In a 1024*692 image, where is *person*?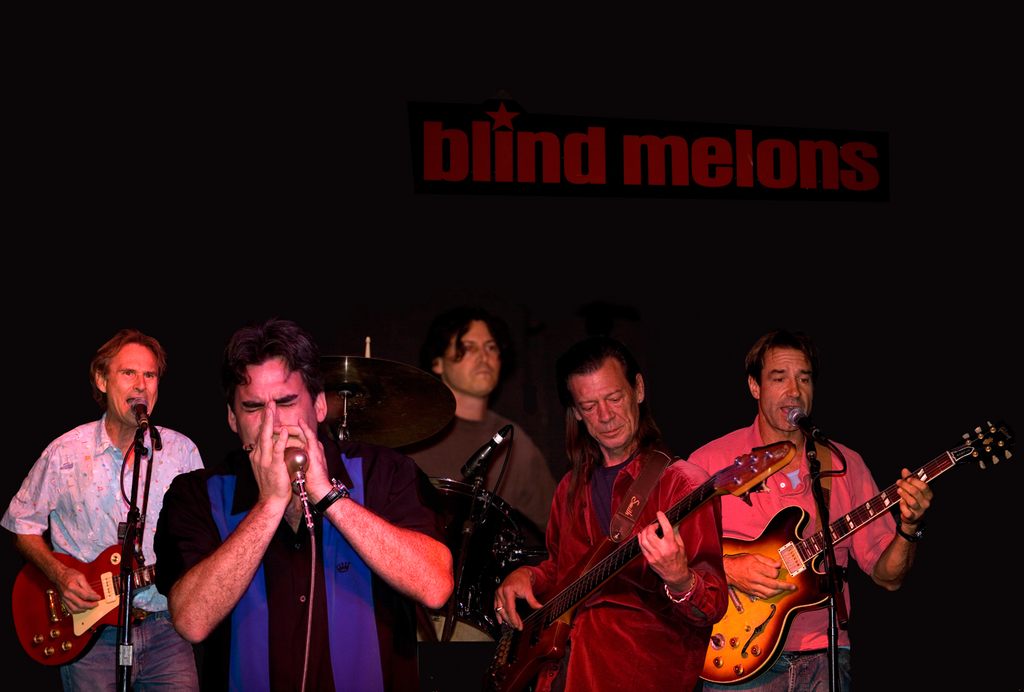
(x1=494, y1=332, x2=726, y2=691).
